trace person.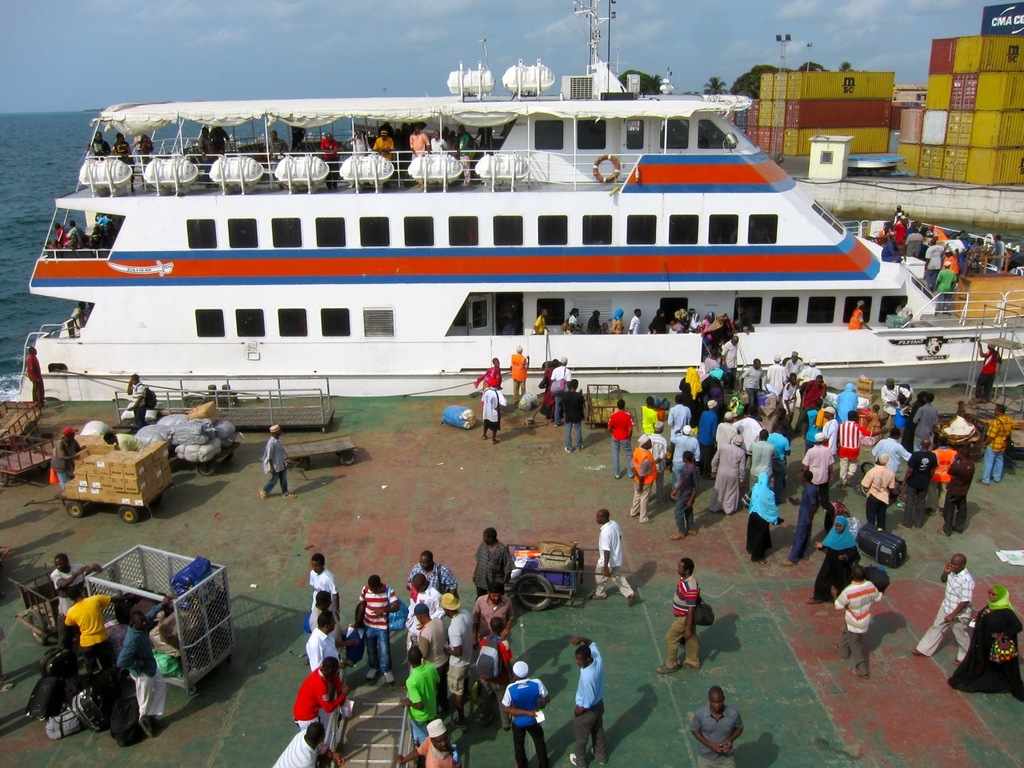
Traced to x1=978 y1=342 x2=1008 y2=409.
